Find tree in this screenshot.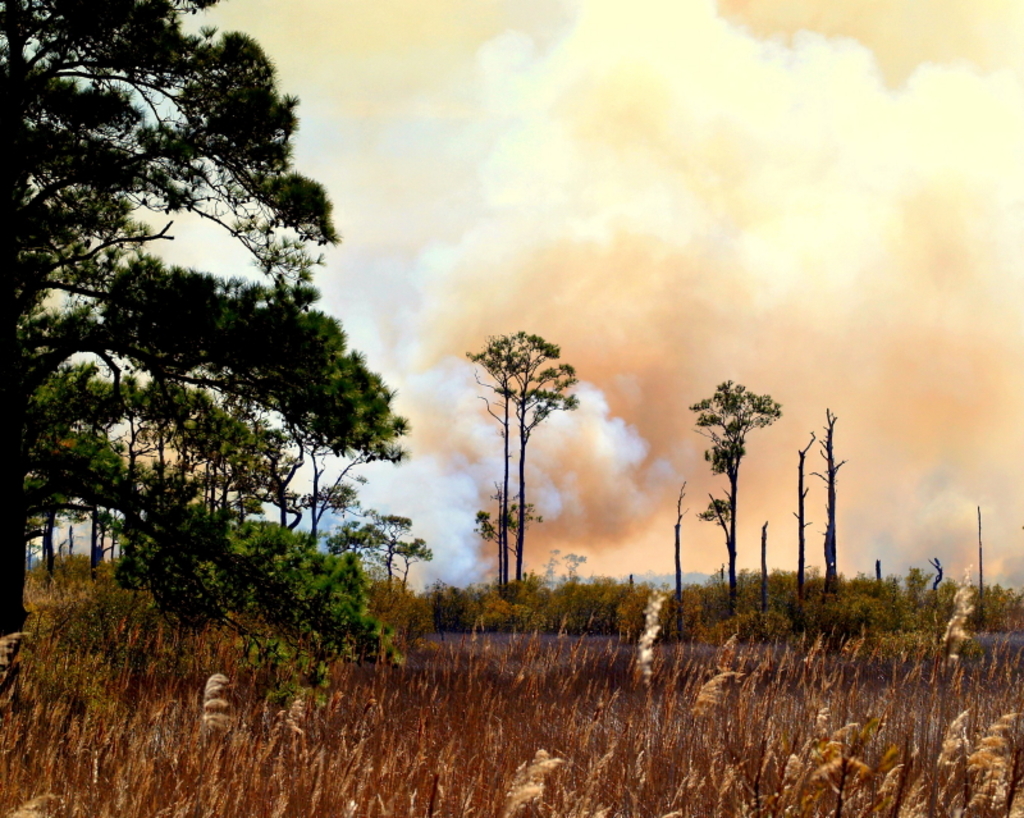
The bounding box for tree is locate(374, 538, 439, 614).
